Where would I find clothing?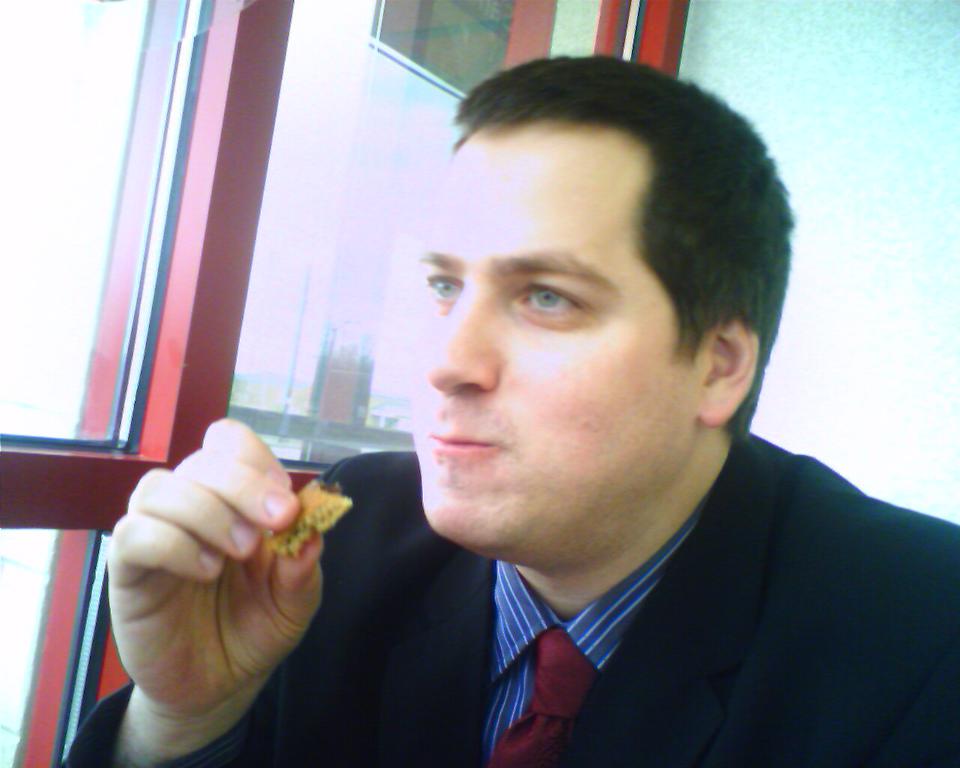
At rect(65, 421, 959, 767).
